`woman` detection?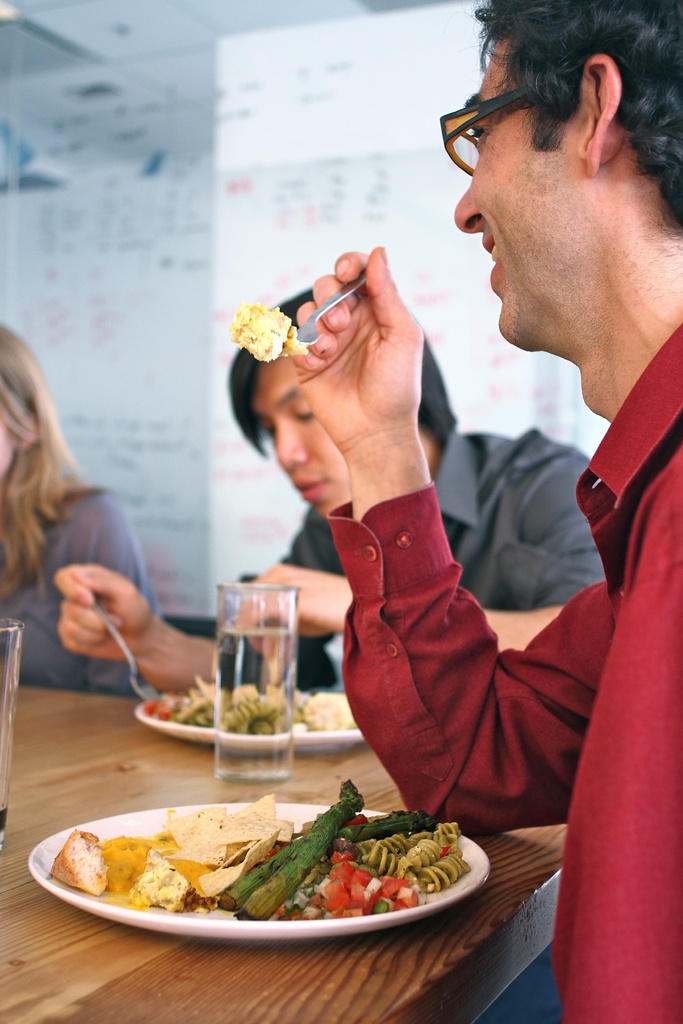
select_region(0, 324, 158, 694)
